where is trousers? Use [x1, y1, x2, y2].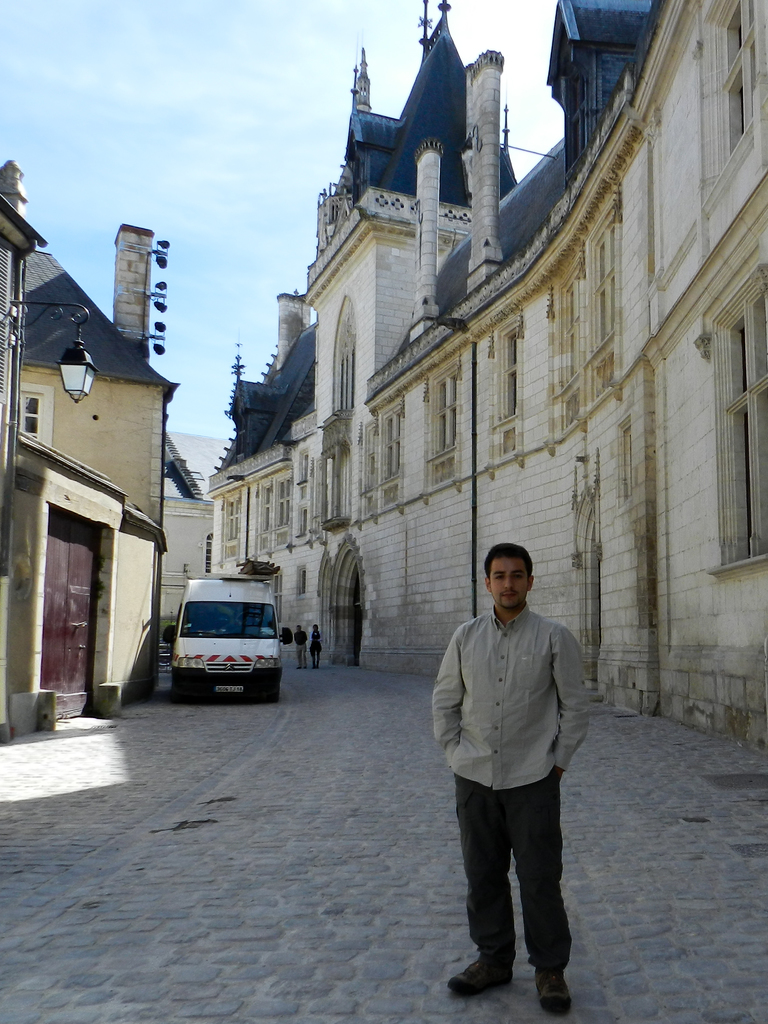
[446, 752, 584, 978].
